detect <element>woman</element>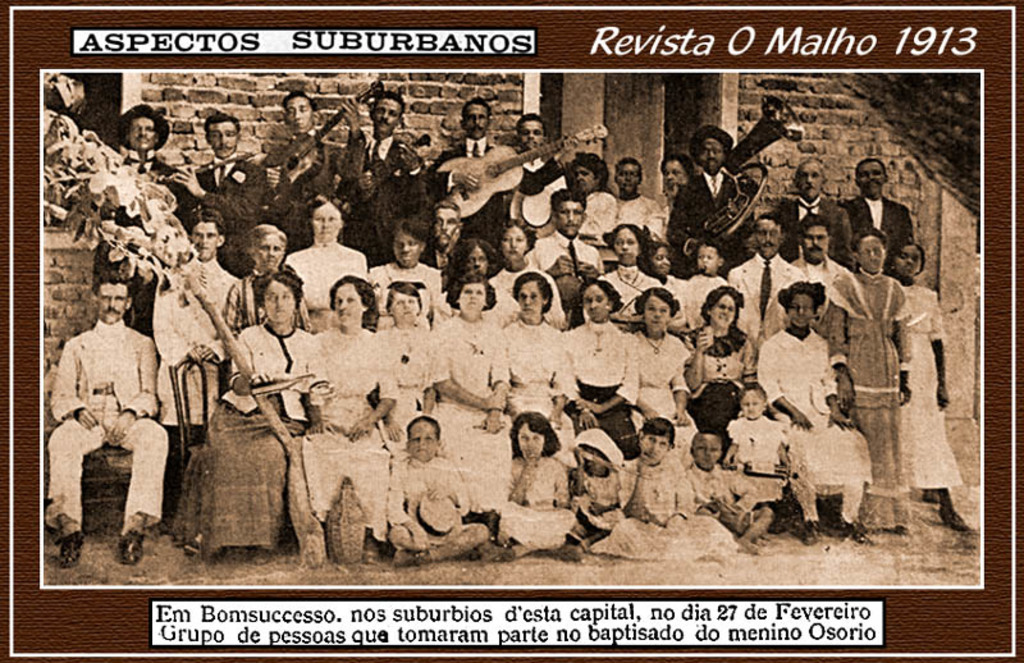
l=686, t=280, r=749, b=449
